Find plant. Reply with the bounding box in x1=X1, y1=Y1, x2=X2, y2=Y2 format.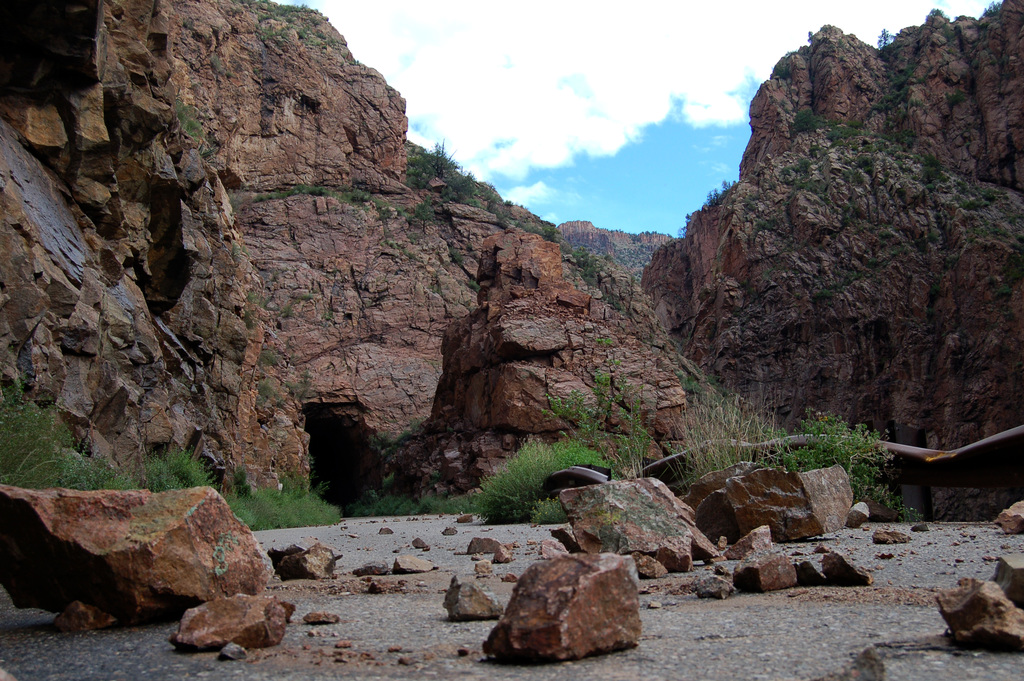
x1=465, y1=277, x2=483, y2=298.
